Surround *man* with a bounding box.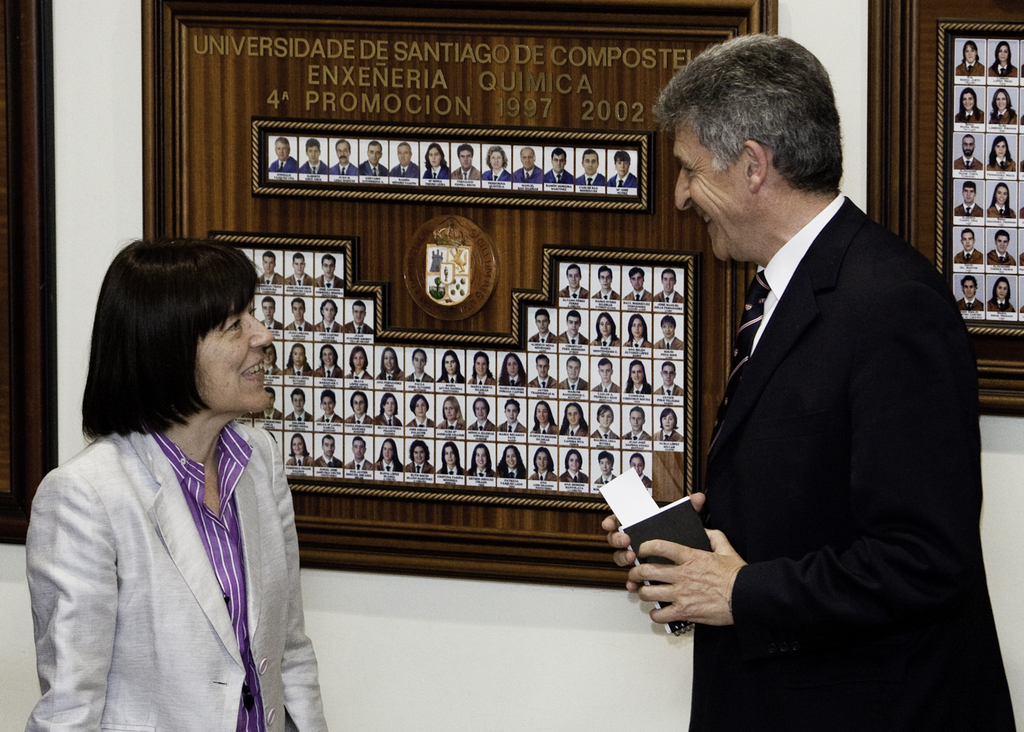
[left=361, top=139, right=387, bottom=179].
